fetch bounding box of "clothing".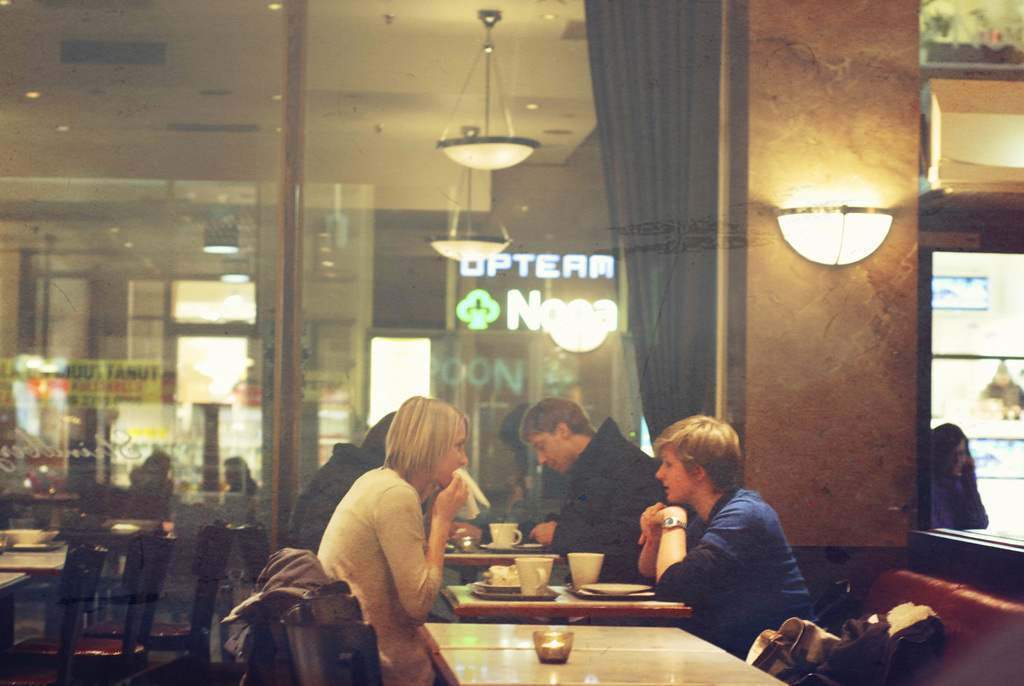
Bbox: {"x1": 220, "y1": 483, "x2": 257, "y2": 520}.
